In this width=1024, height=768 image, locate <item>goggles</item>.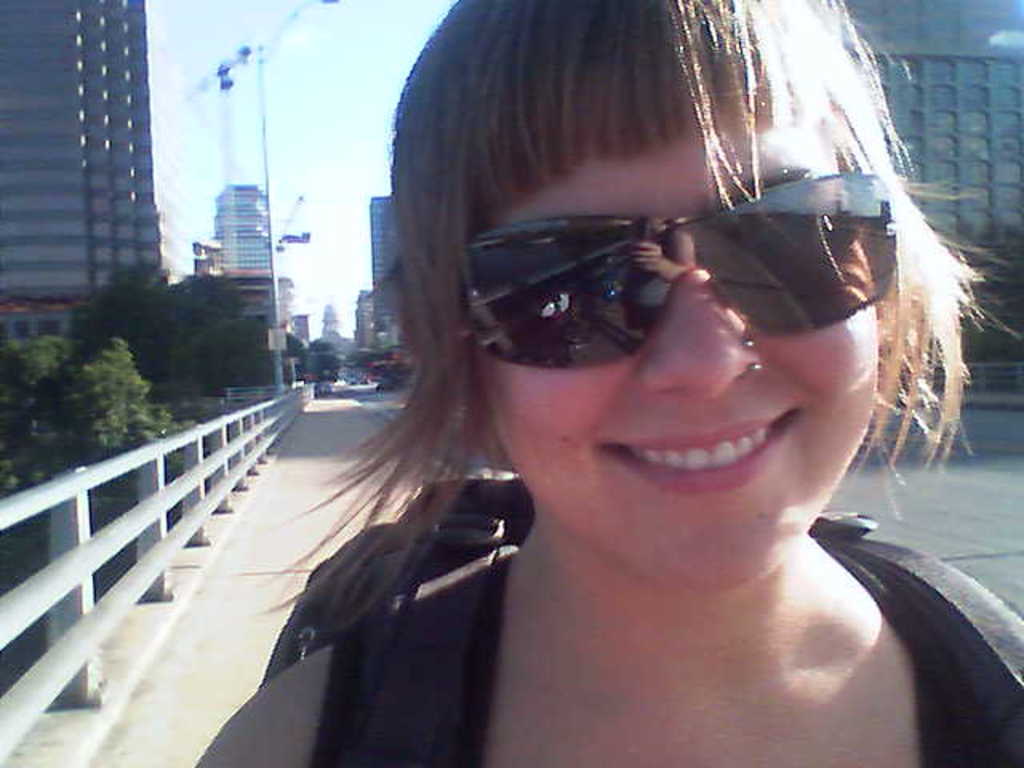
Bounding box: <bbox>438, 173, 931, 382</bbox>.
